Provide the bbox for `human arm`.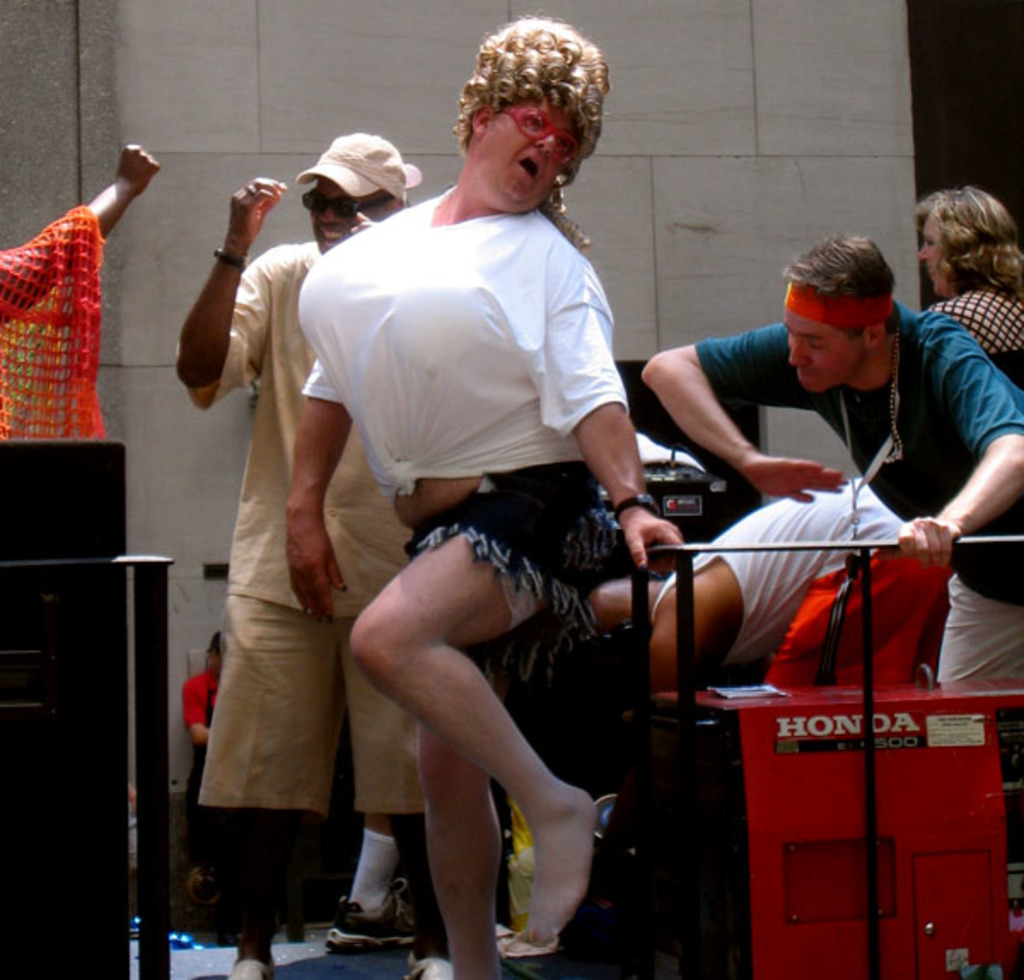
bbox=[193, 688, 213, 755].
